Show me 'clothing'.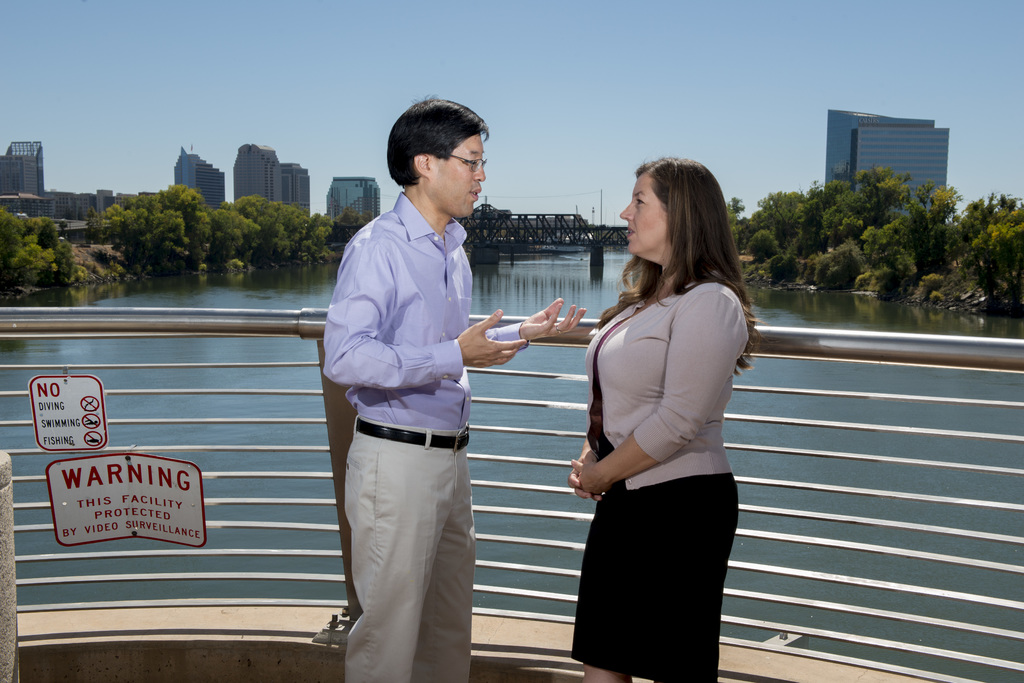
'clothing' is here: [568, 243, 760, 643].
